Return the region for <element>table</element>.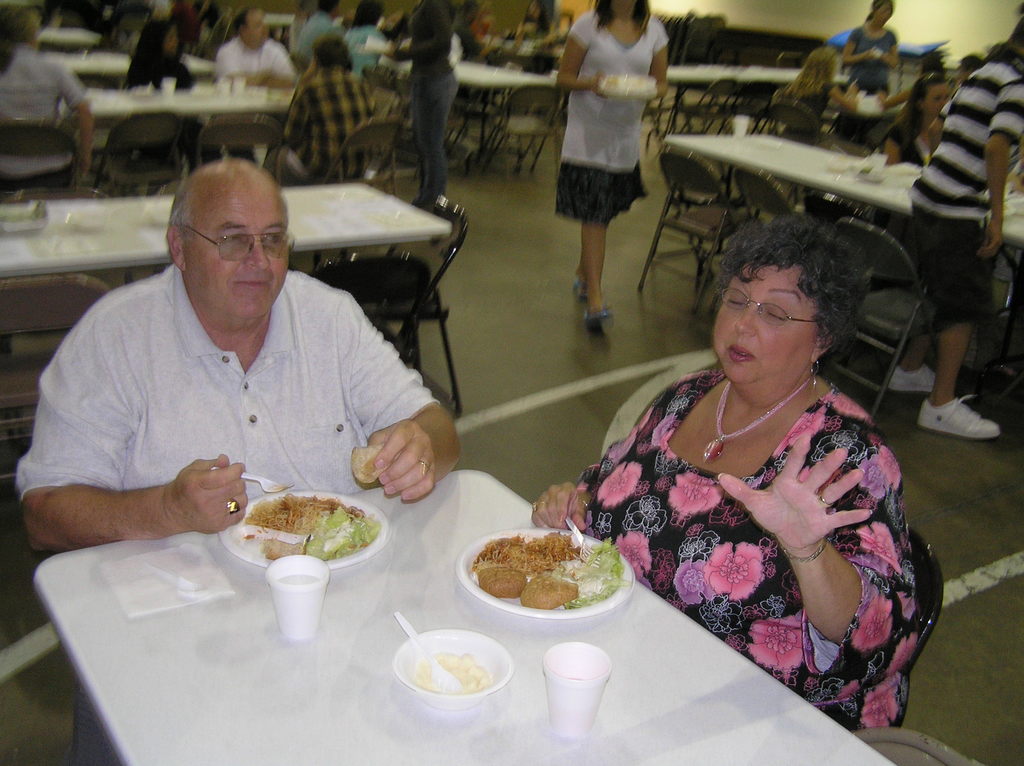
(left=47, top=43, right=216, bottom=84).
